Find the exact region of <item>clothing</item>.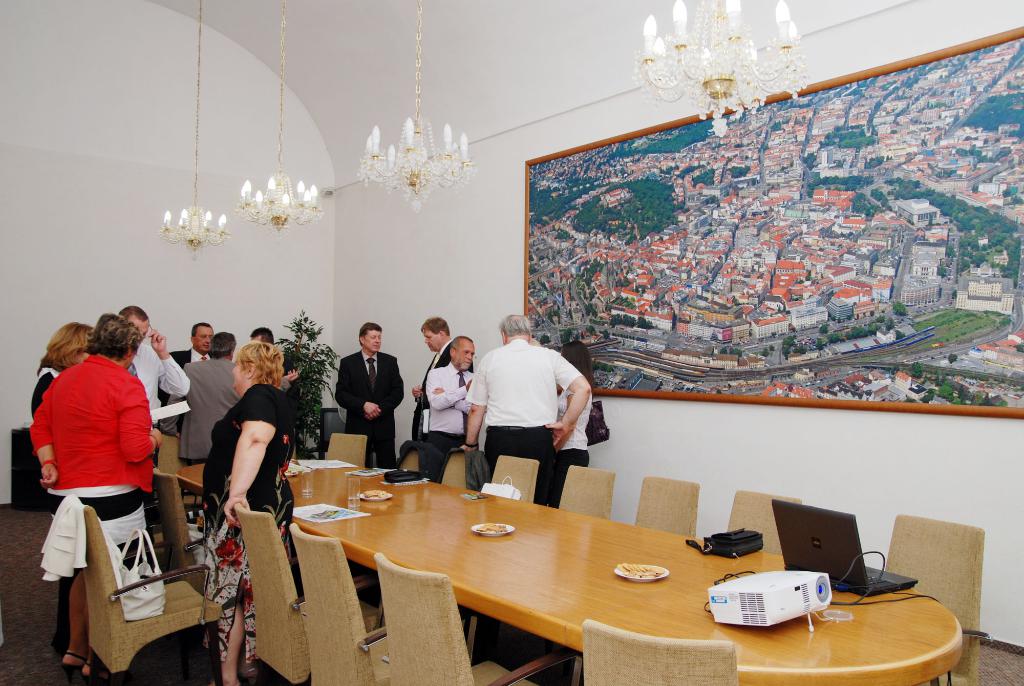
Exact region: <region>175, 345, 209, 377</region>.
